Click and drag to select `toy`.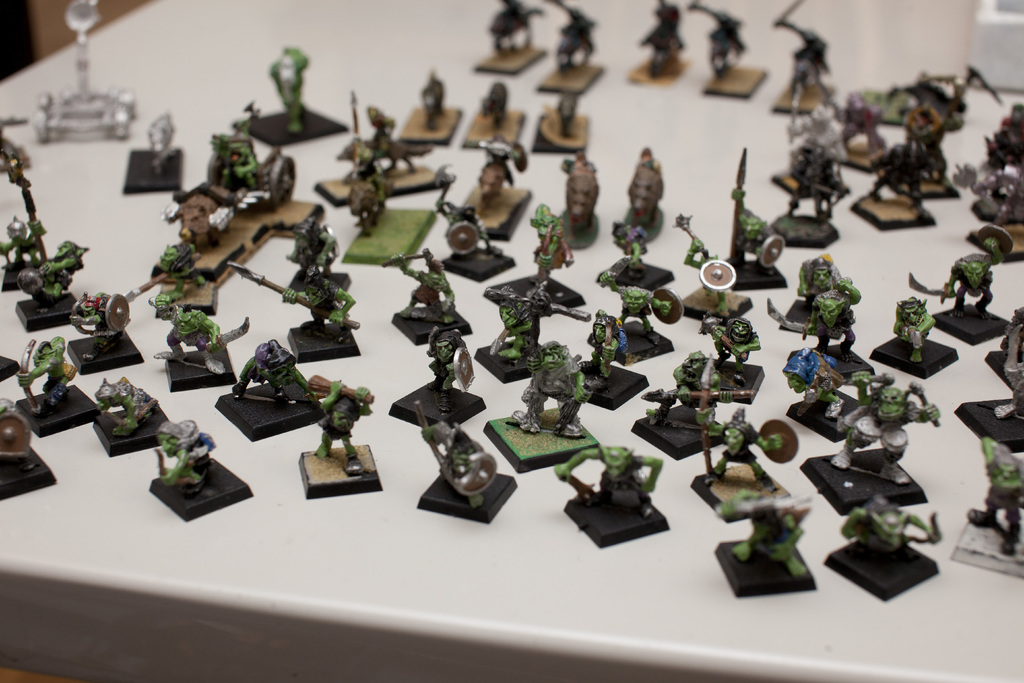
Selection: <bbox>417, 399, 517, 528</bbox>.
